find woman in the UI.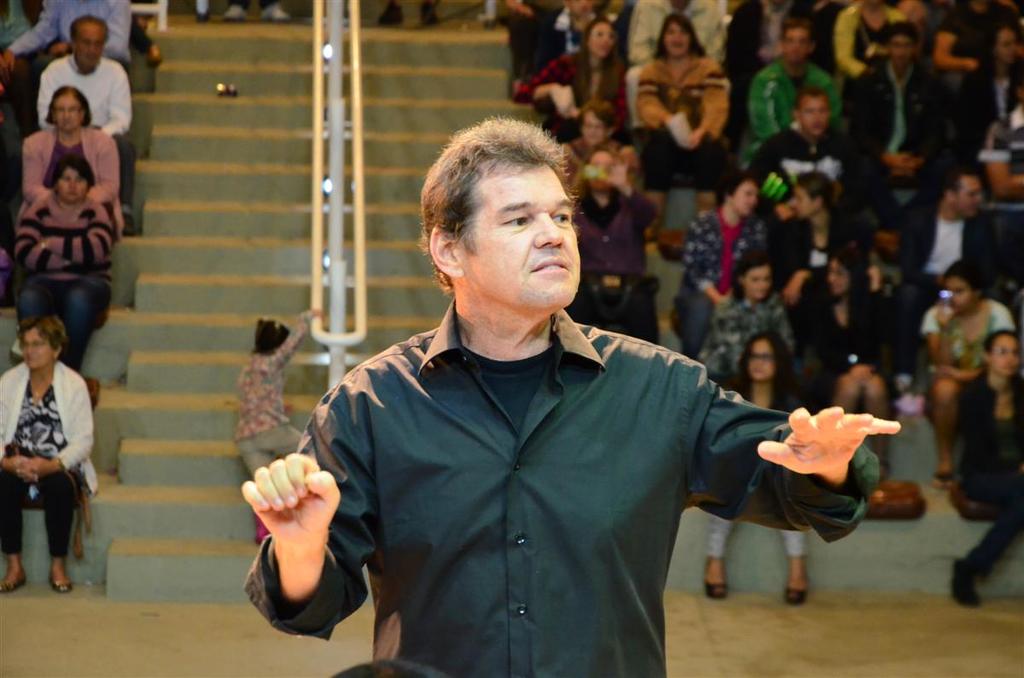
UI element at [x1=707, y1=327, x2=813, y2=612].
